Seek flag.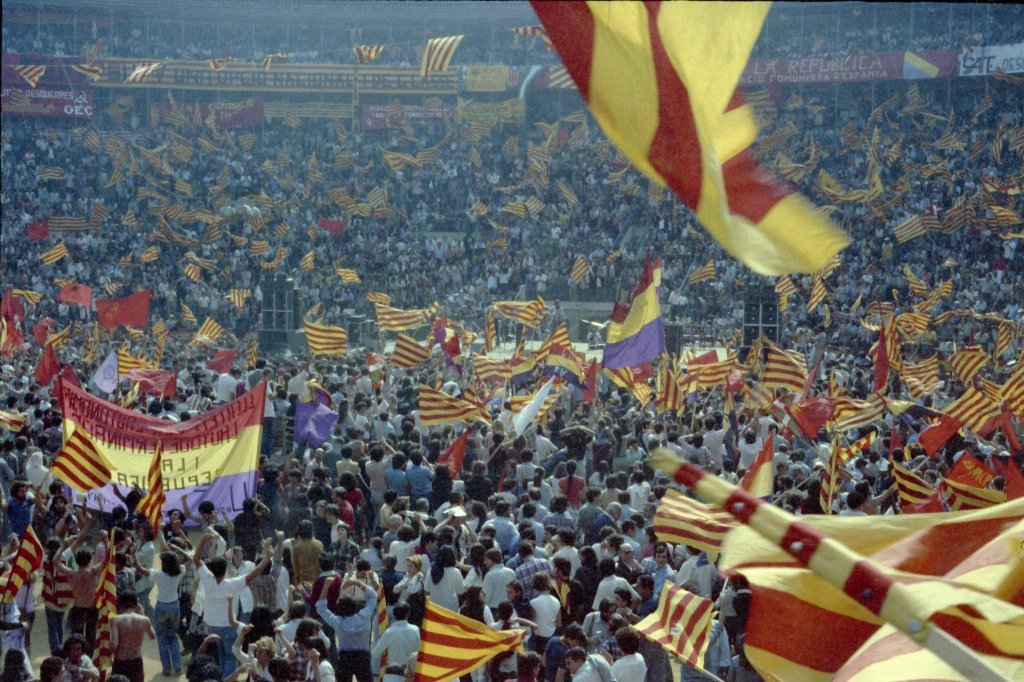
[x1=49, y1=219, x2=92, y2=237].
